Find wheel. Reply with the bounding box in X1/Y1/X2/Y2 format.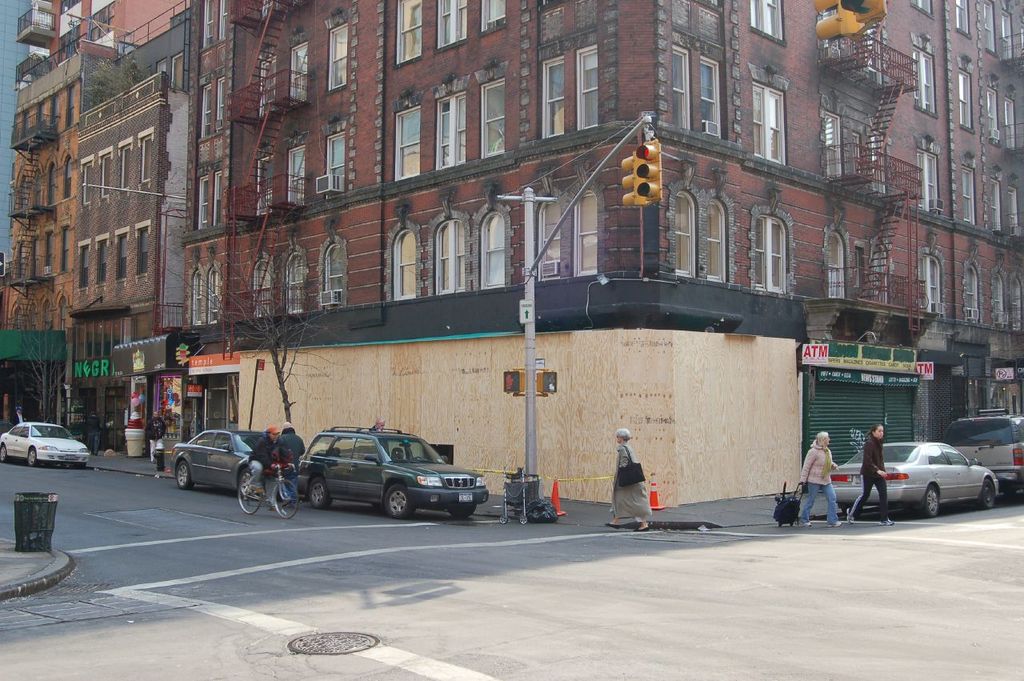
386/483/411/513.
